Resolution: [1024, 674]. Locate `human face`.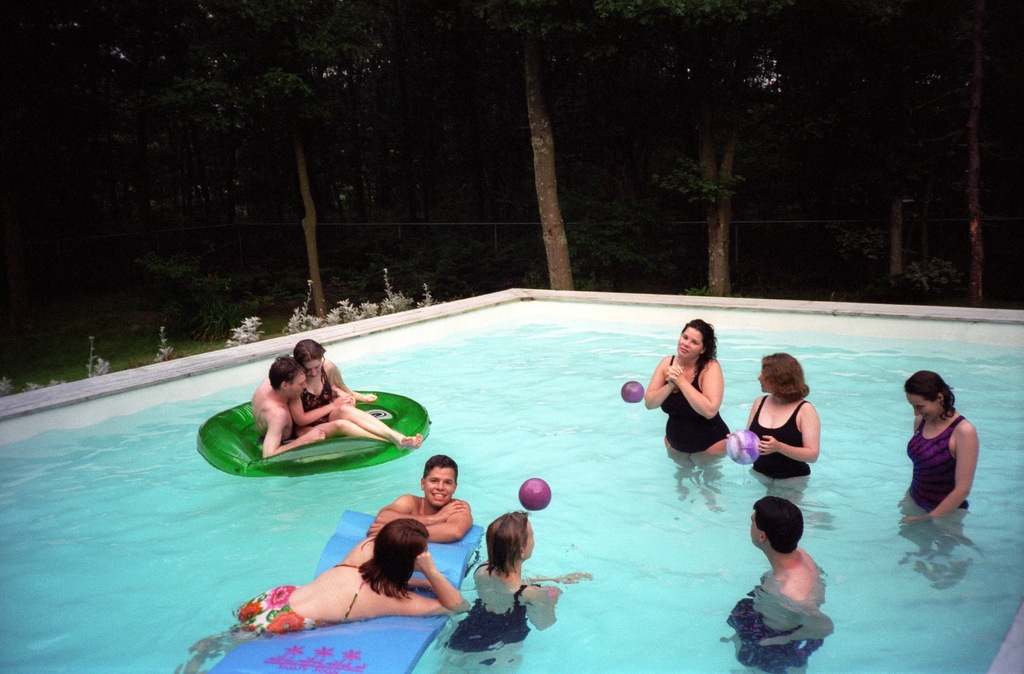
box(906, 391, 940, 420).
